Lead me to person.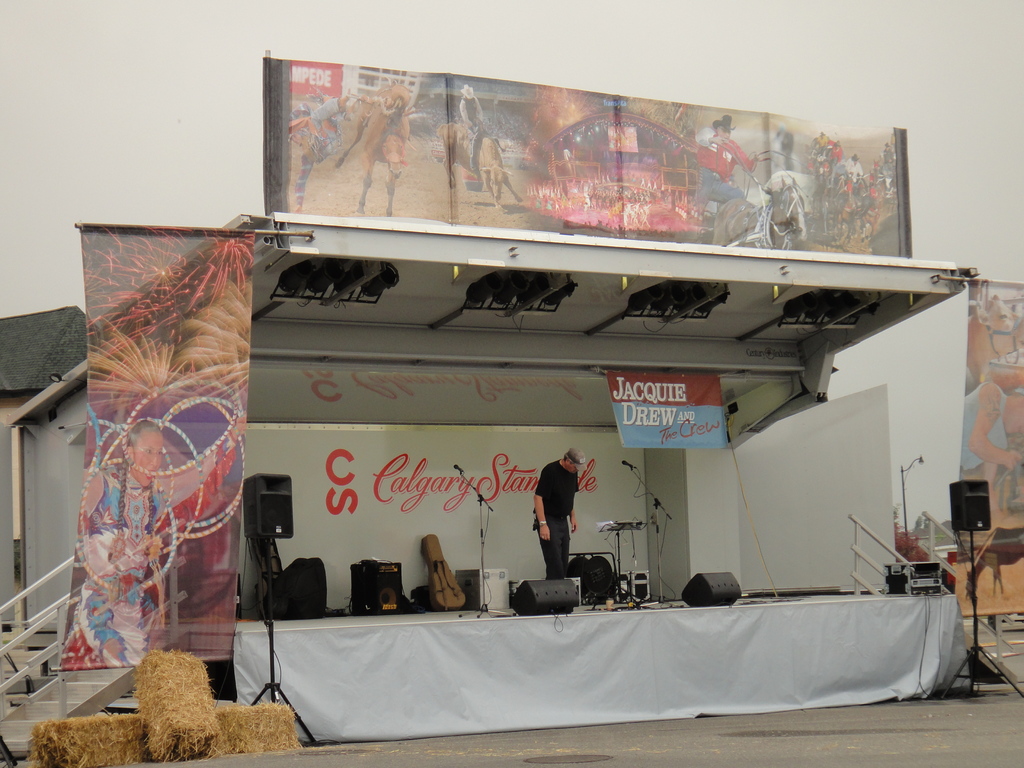
Lead to [x1=676, y1=113, x2=768, y2=245].
